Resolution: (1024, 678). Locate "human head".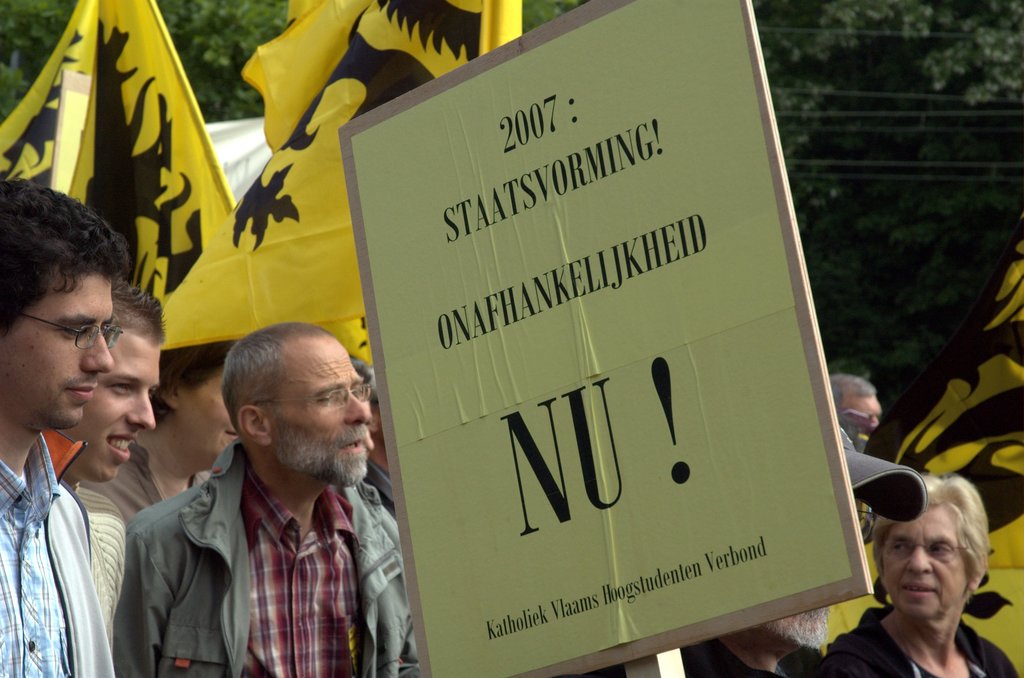
234:329:370:489.
